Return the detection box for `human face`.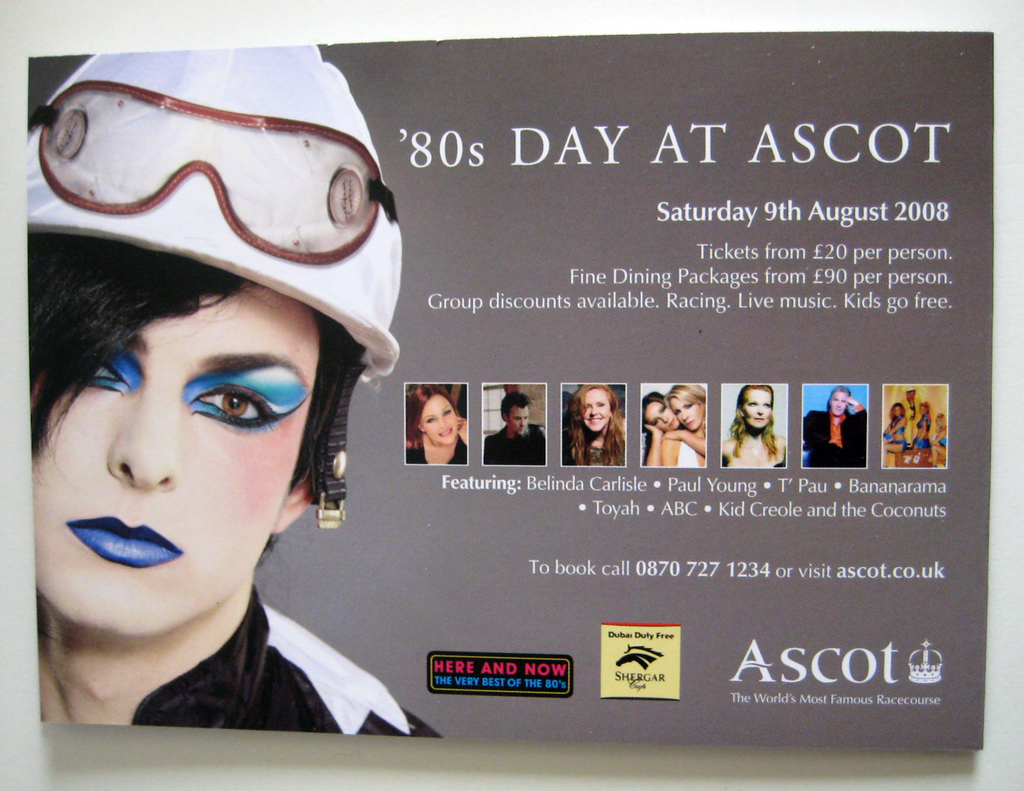
<bbox>671, 393, 700, 428</bbox>.
